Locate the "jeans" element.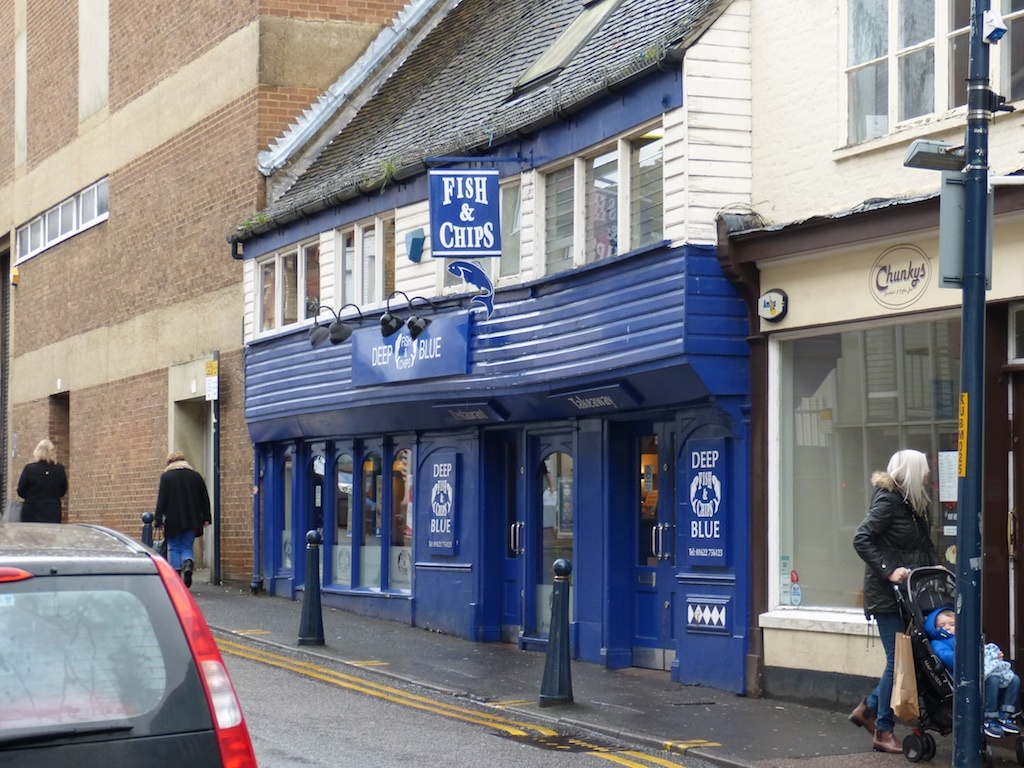
Element bbox: (868,616,897,731).
